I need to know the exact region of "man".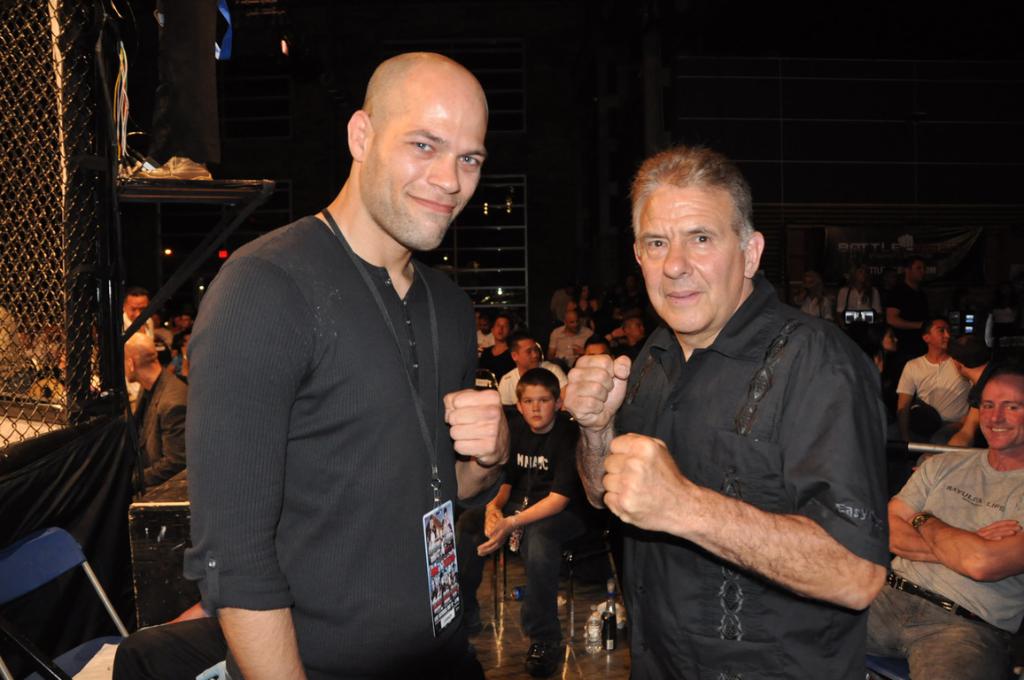
Region: rect(582, 336, 611, 355).
